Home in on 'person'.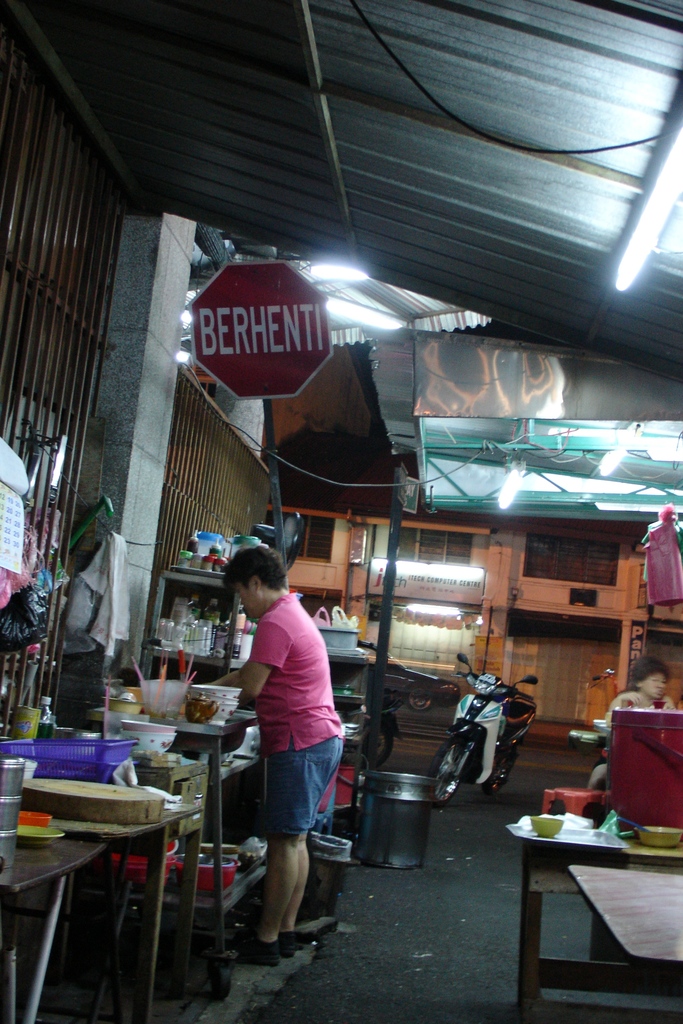
Homed in at 202, 545, 361, 962.
